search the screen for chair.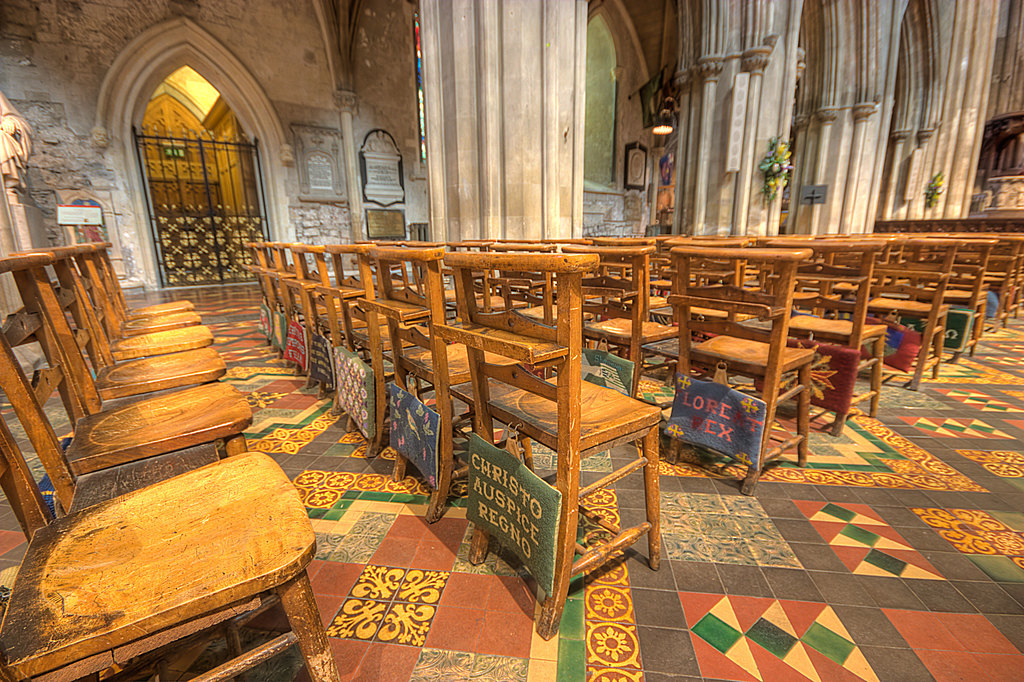
Found at <region>252, 240, 308, 367</region>.
